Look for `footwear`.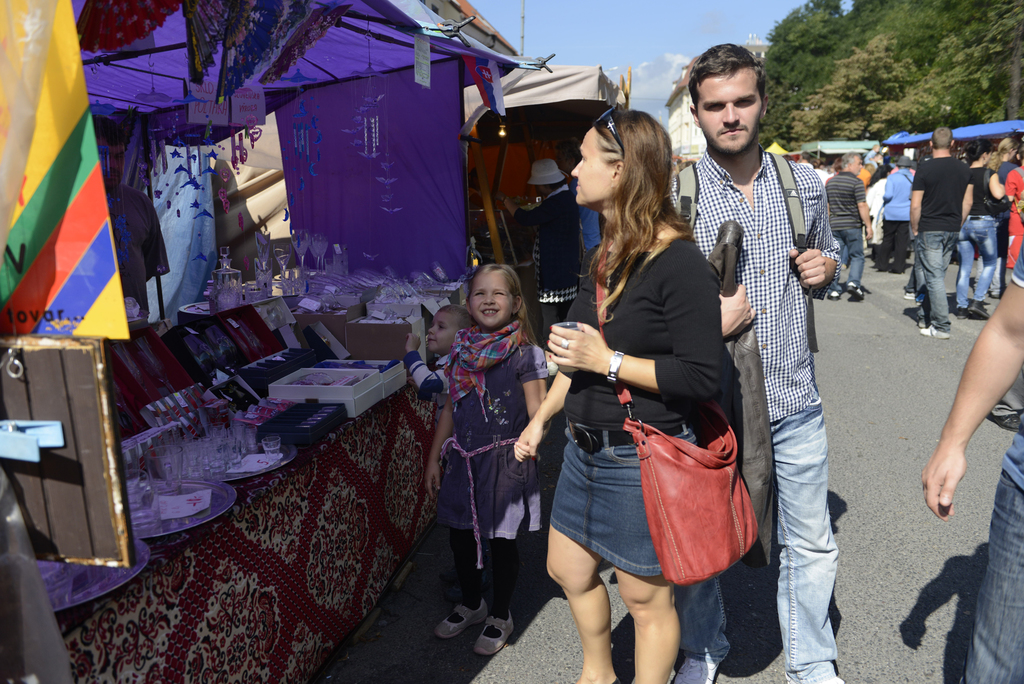
Found: [431, 595, 488, 642].
